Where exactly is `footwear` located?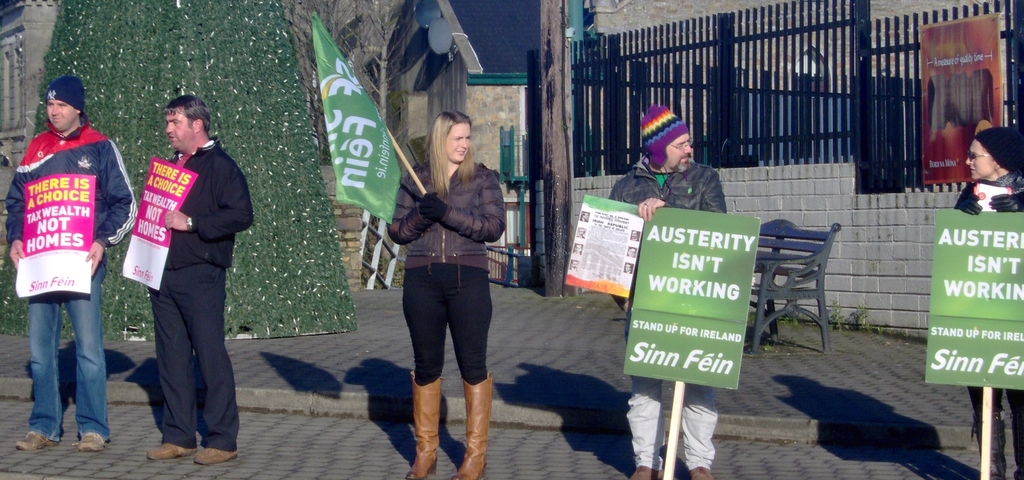
Its bounding box is x1=399, y1=368, x2=442, y2=479.
